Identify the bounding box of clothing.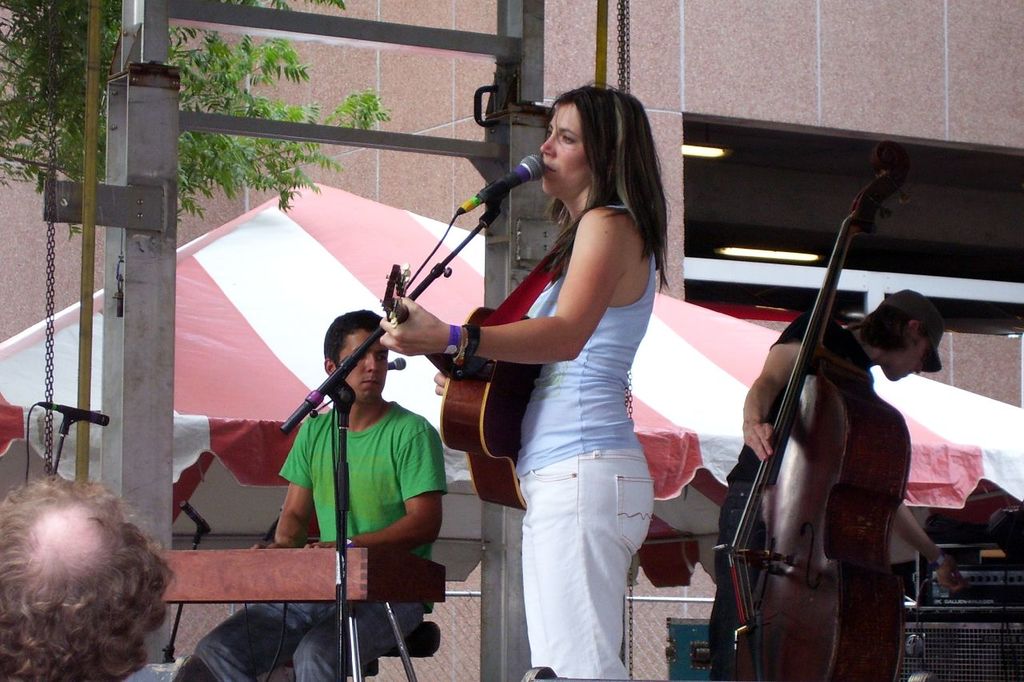
<box>281,399,453,609</box>.
